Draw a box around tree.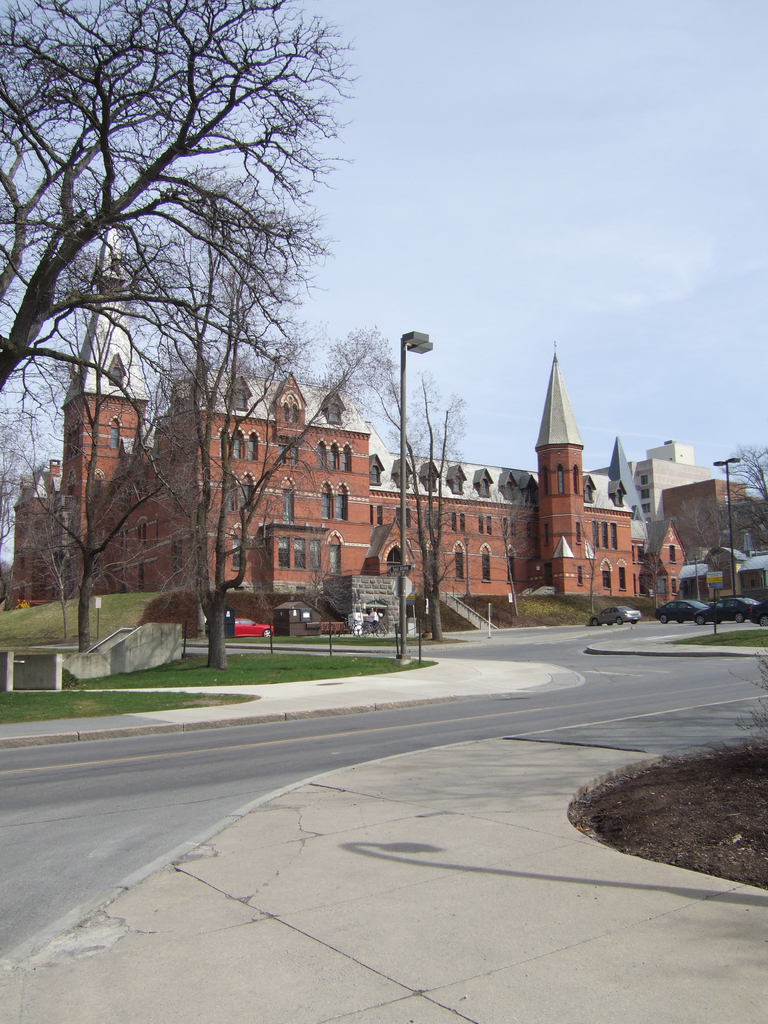
BBox(717, 445, 767, 543).
